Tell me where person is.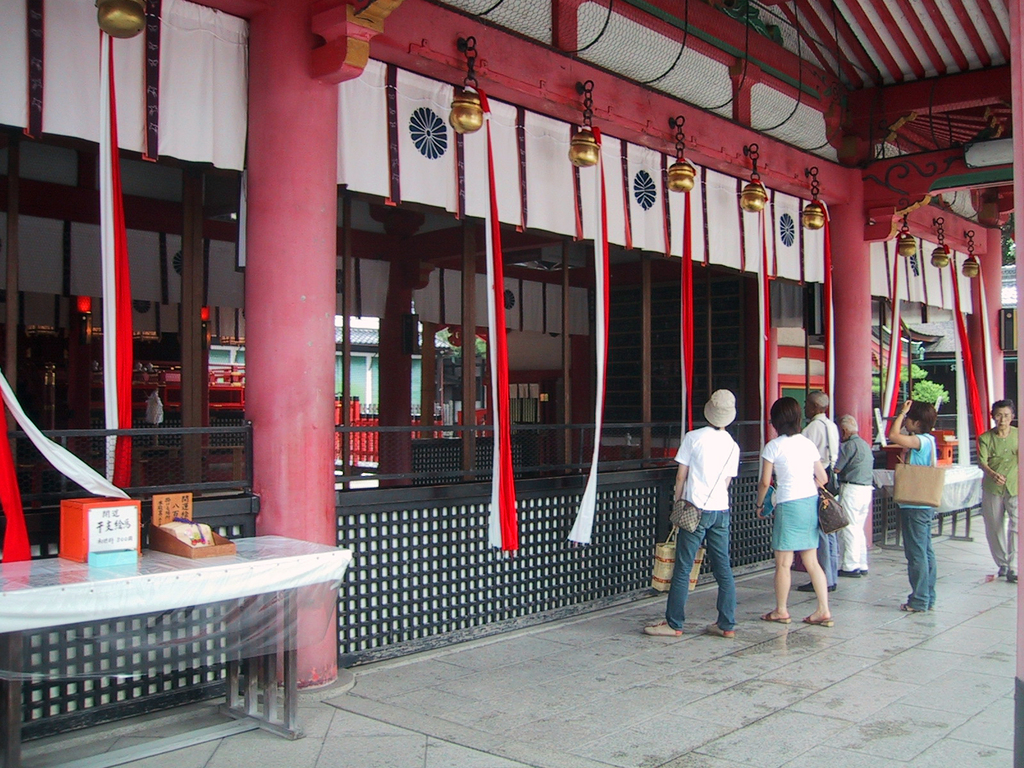
person is at [877,396,936,616].
